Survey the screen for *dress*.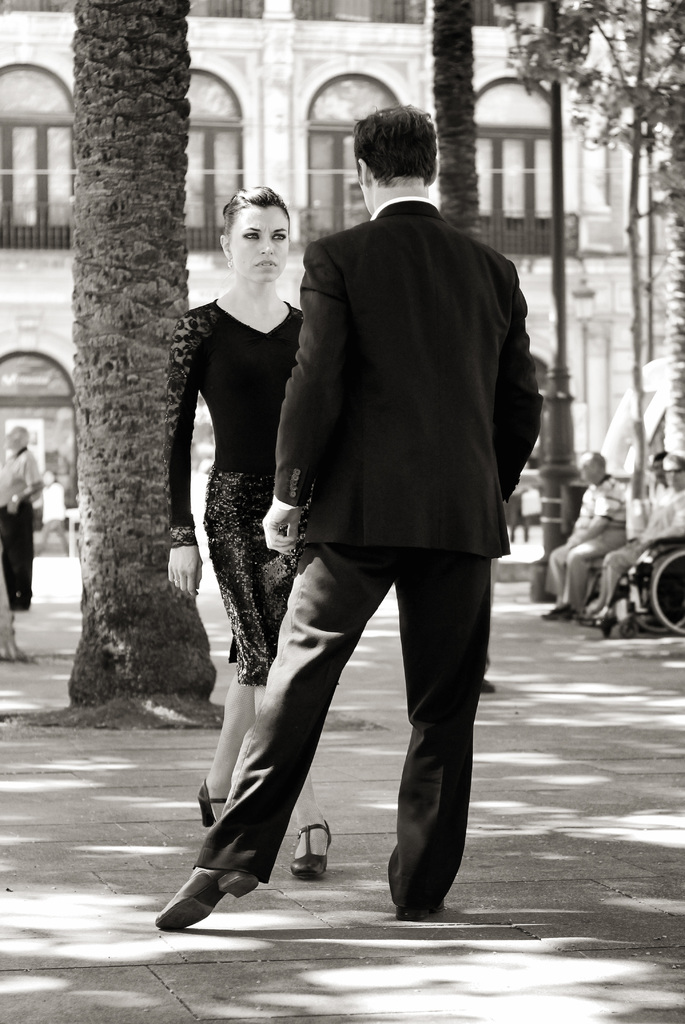
Survey found: Rect(166, 243, 321, 720).
